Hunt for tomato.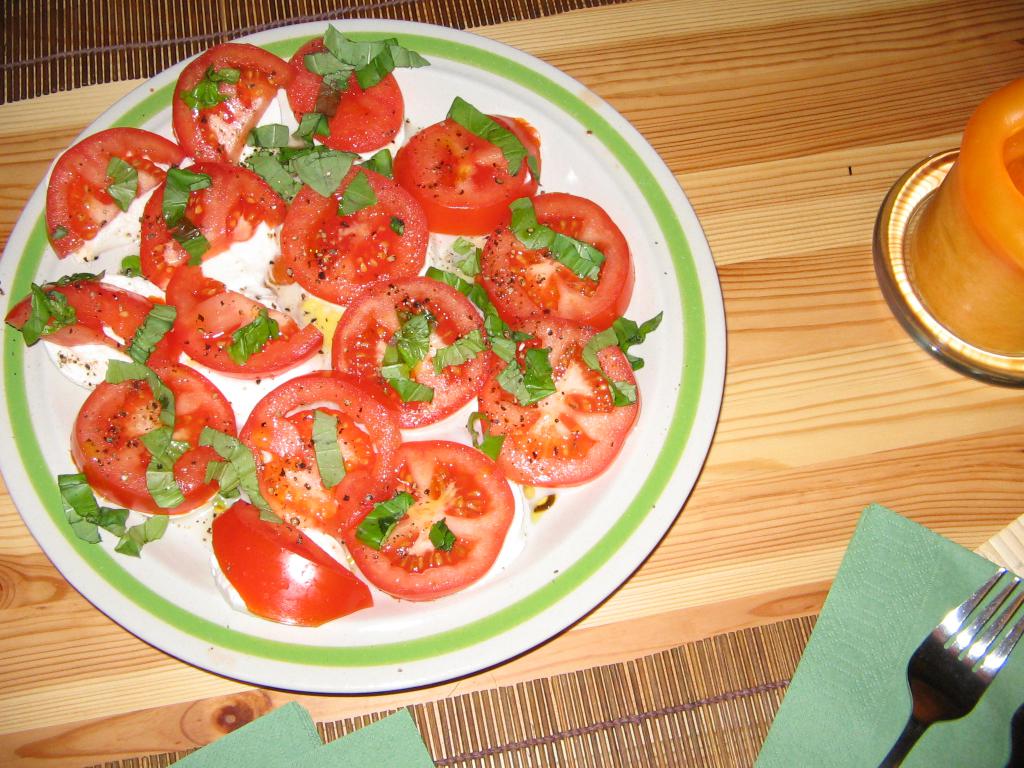
Hunted down at <region>332, 274, 490, 429</region>.
